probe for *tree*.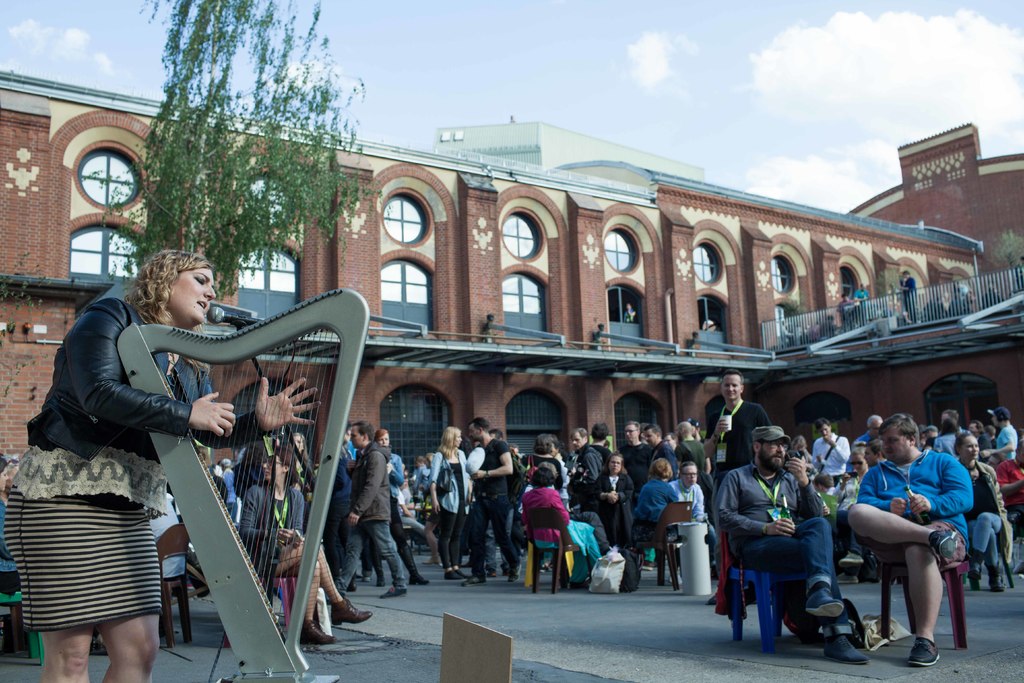
Probe result: <region>89, 0, 383, 304</region>.
